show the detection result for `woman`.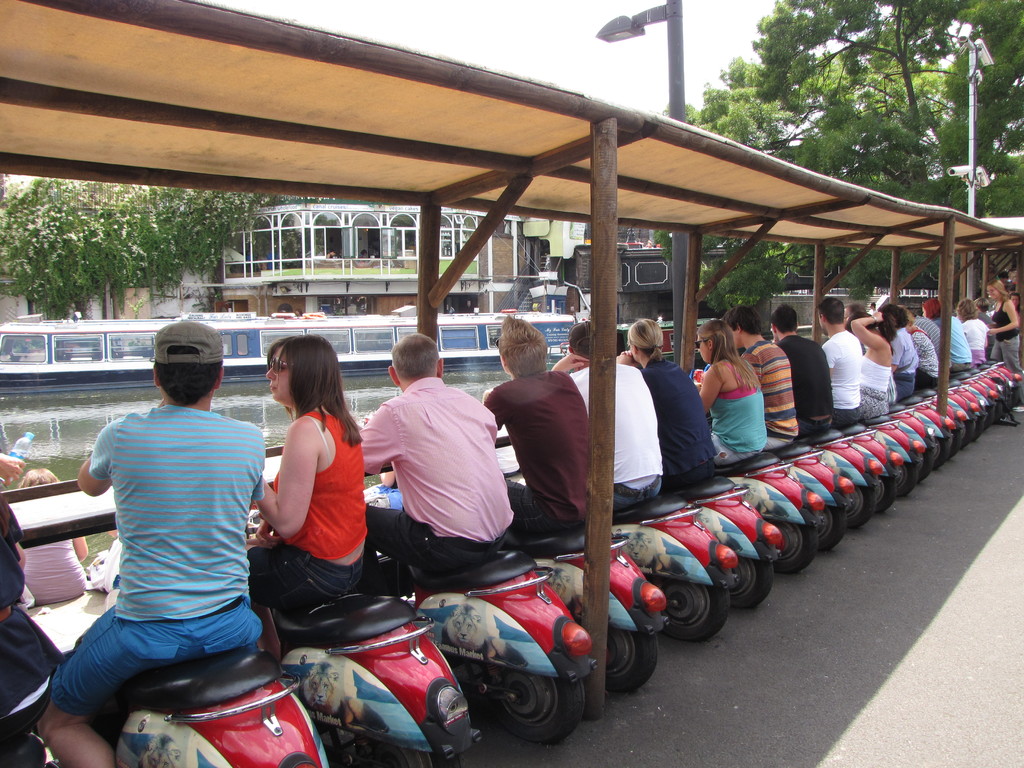
bbox=[884, 301, 919, 404].
